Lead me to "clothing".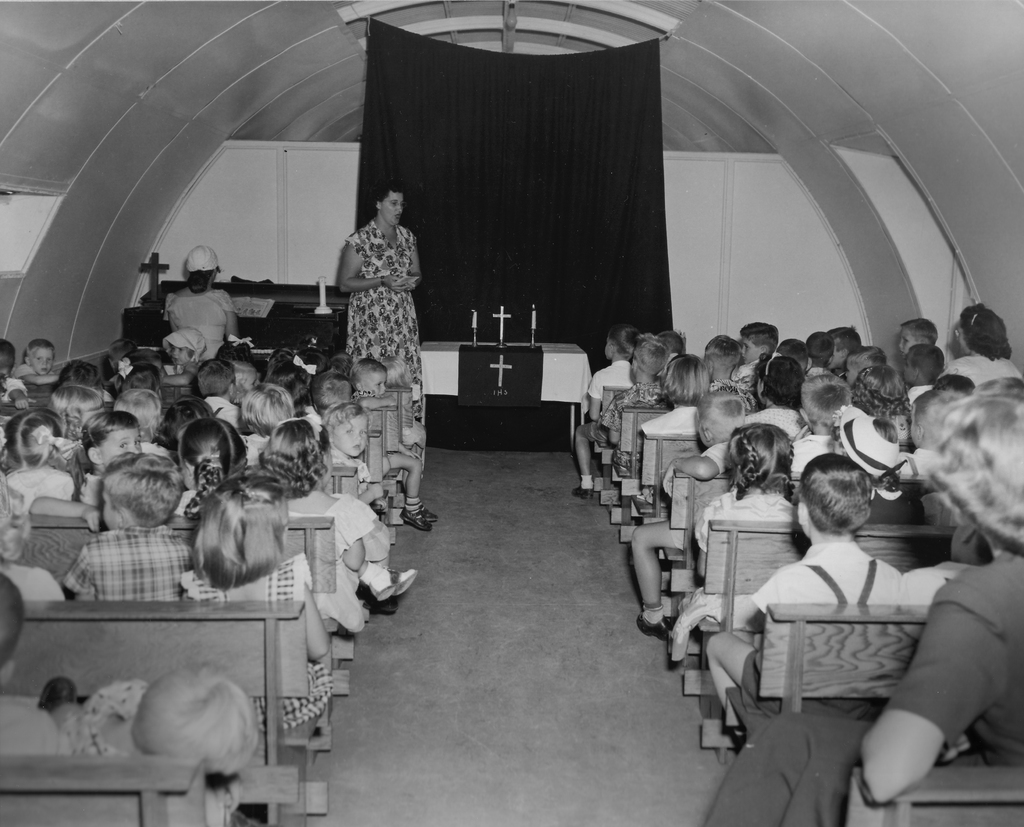
Lead to box=[902, 383, 937, 401].
